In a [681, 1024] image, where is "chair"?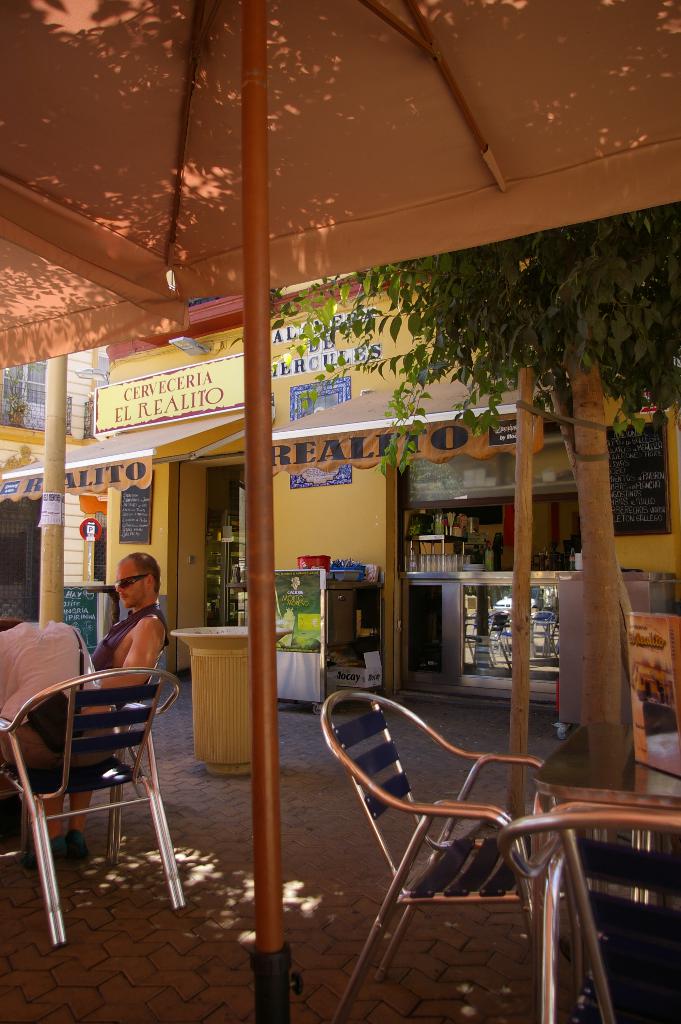
(x1=499, y1=803, x2=680, y2=1023).
